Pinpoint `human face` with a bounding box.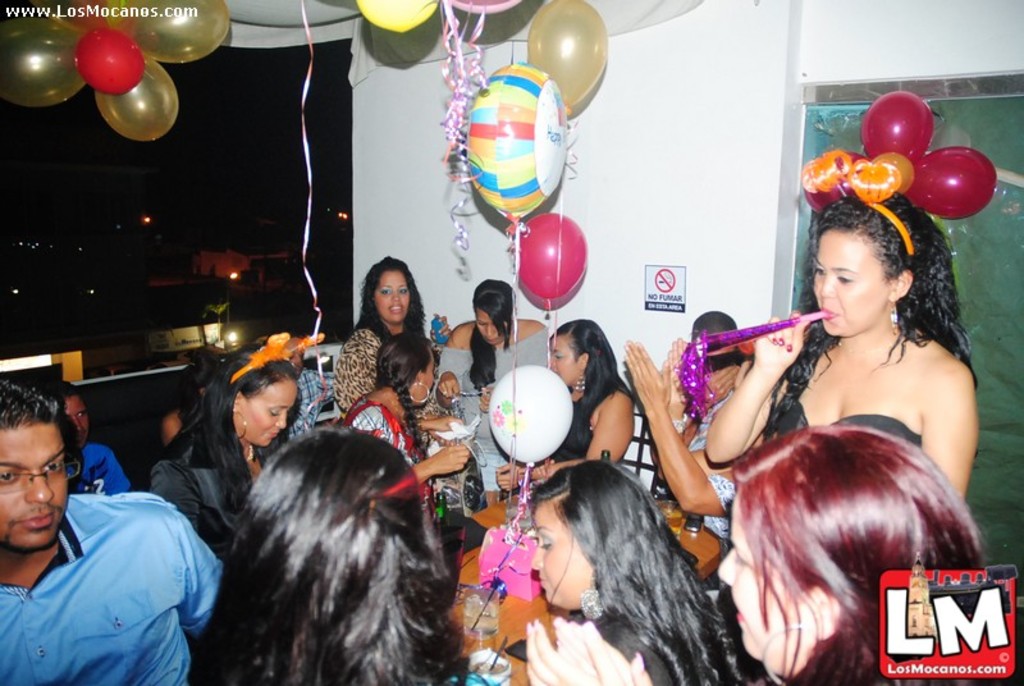
select_region(525, 508, 591, 627).
